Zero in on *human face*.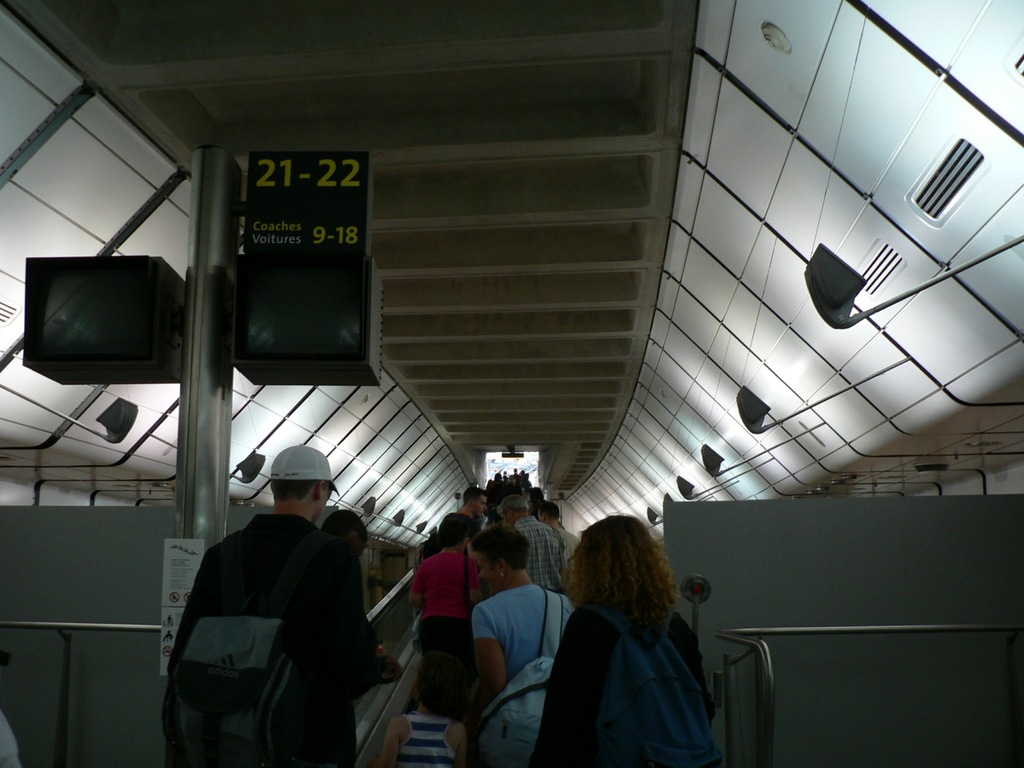
Zeroed in: bbox(478, 560, 500, 594).
